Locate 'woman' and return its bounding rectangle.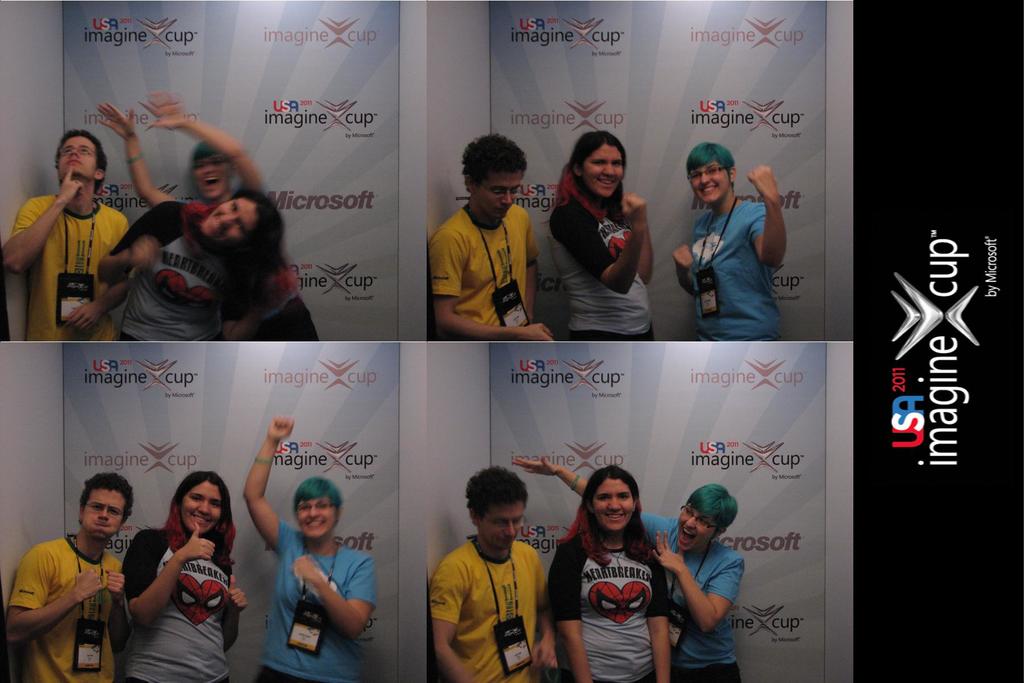
Rect(675, 142, 785, 342).
